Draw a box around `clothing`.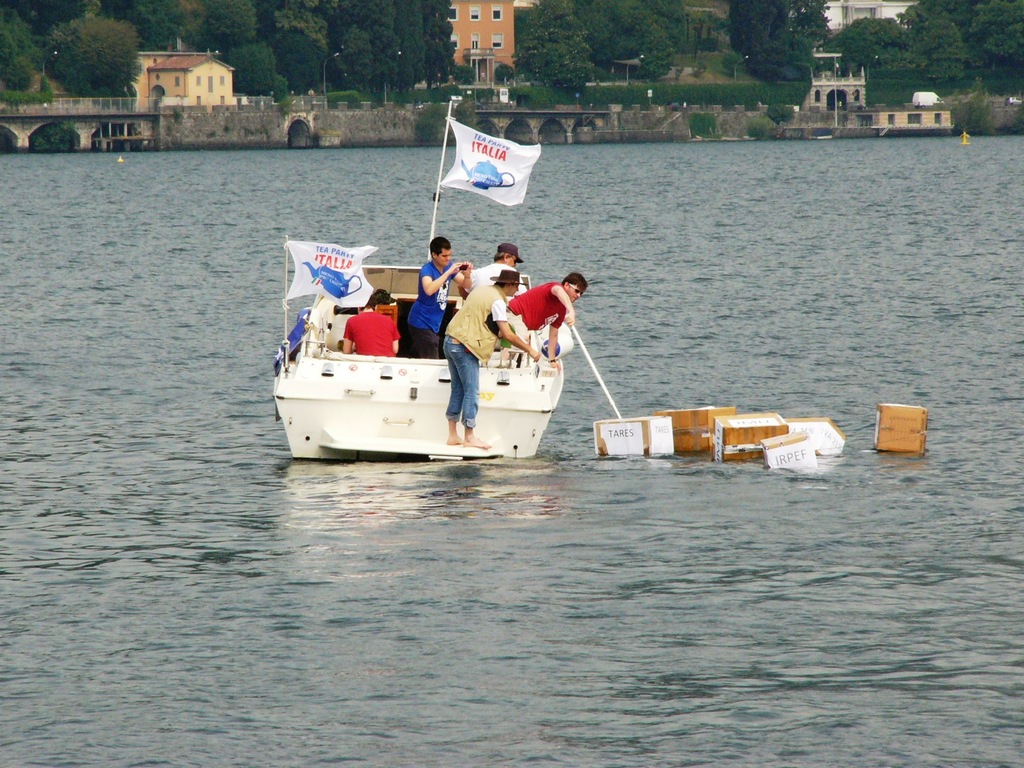
465,262,529,303.
